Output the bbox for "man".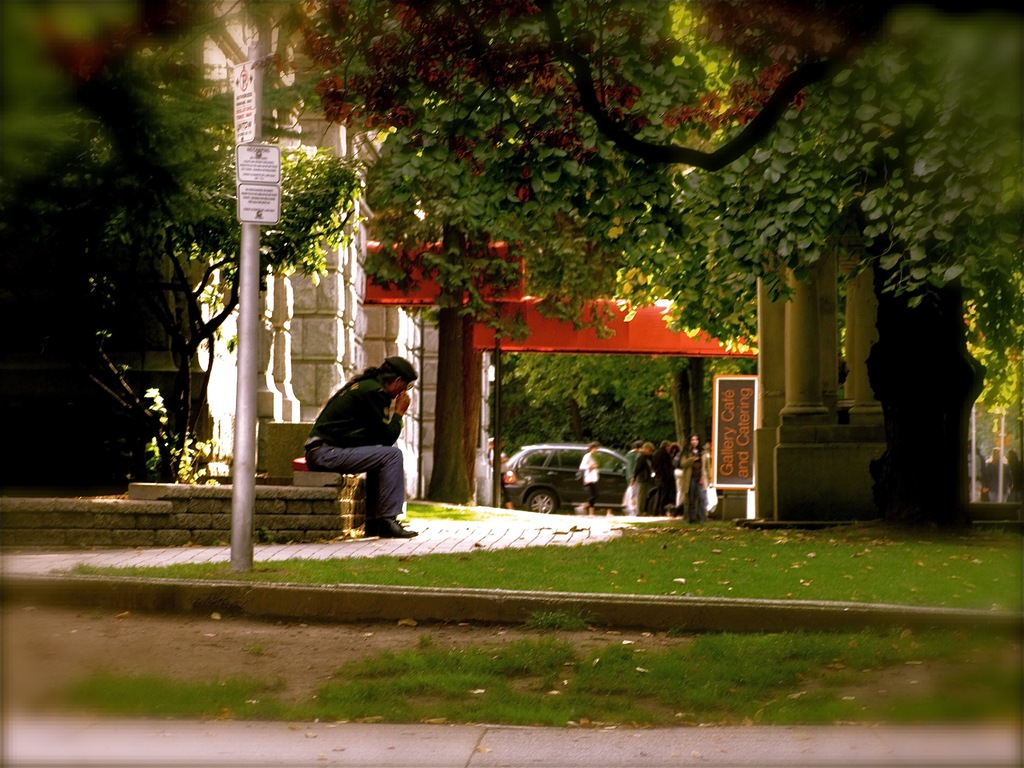
detection(650, 437, 680, 515).
